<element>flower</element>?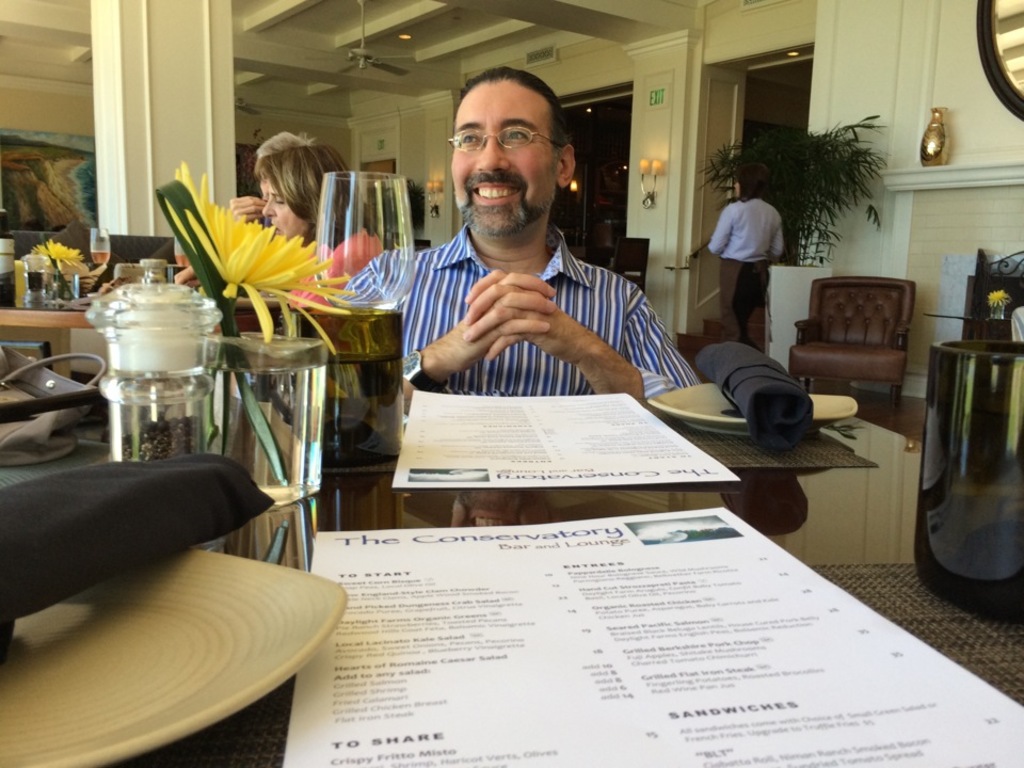
bbox=[163, 163, 355, 361]
